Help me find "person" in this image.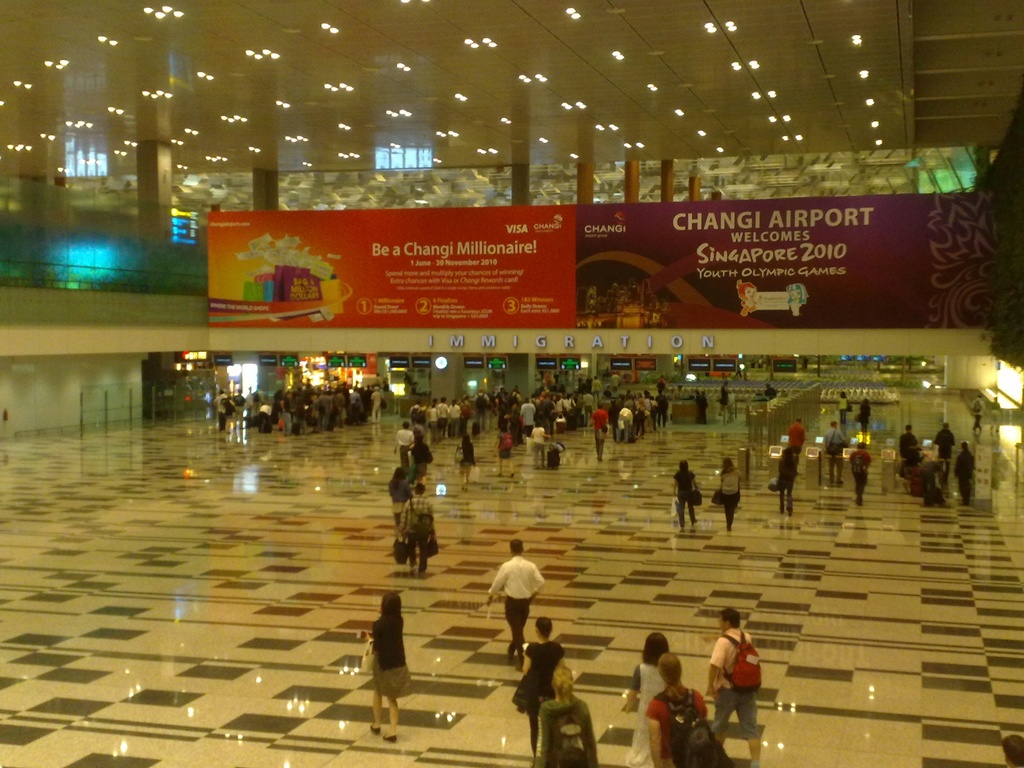
Found it: bbox=(391, 463, 413, 518).
